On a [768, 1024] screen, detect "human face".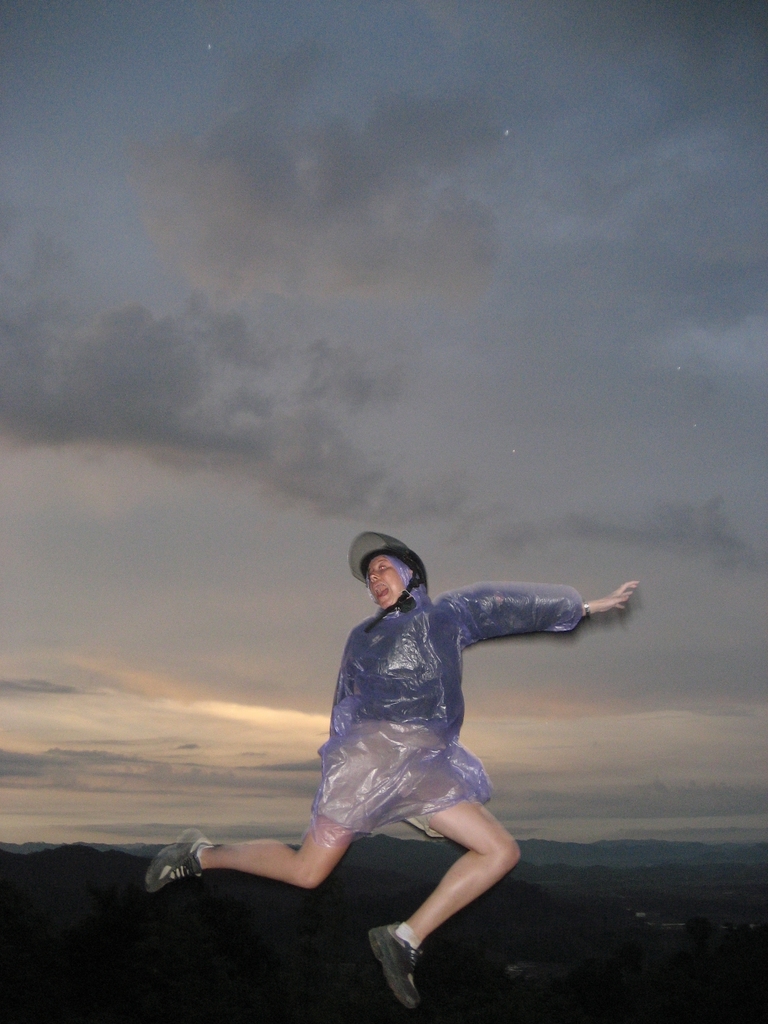
l=366, t=560, r=406, b=607.
